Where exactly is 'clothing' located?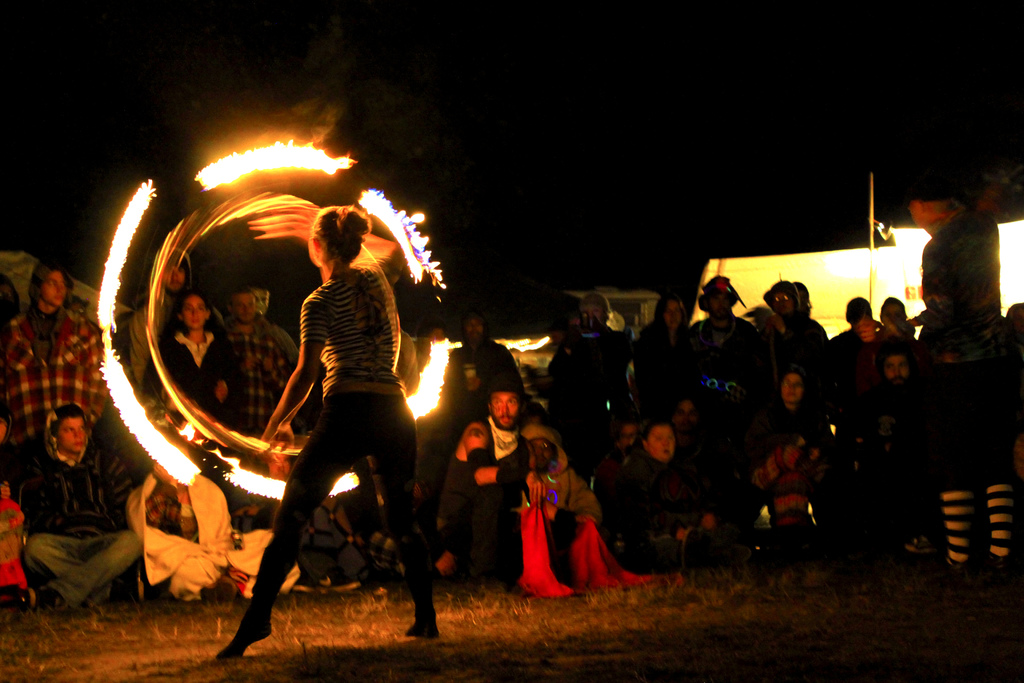
Its bounding box is x1=847, y1=375, x2=936, y2=547.
